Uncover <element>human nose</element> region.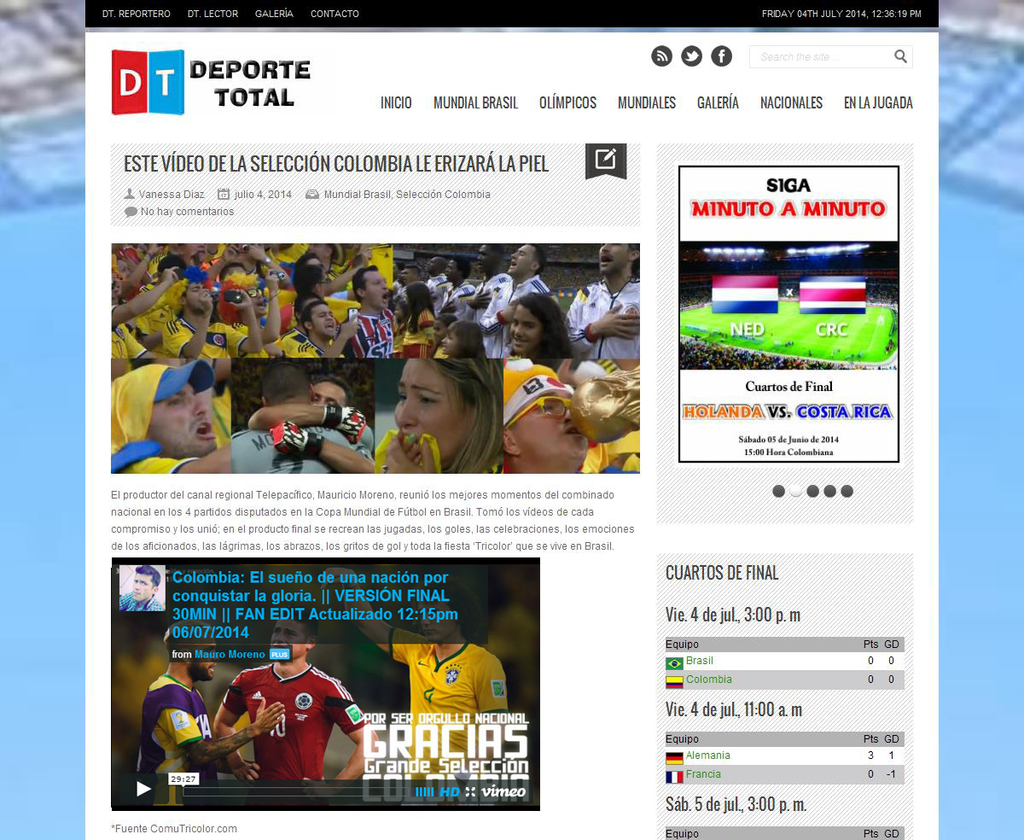
Uncovered: (left=440, top=337, right=446, bottom=343).
